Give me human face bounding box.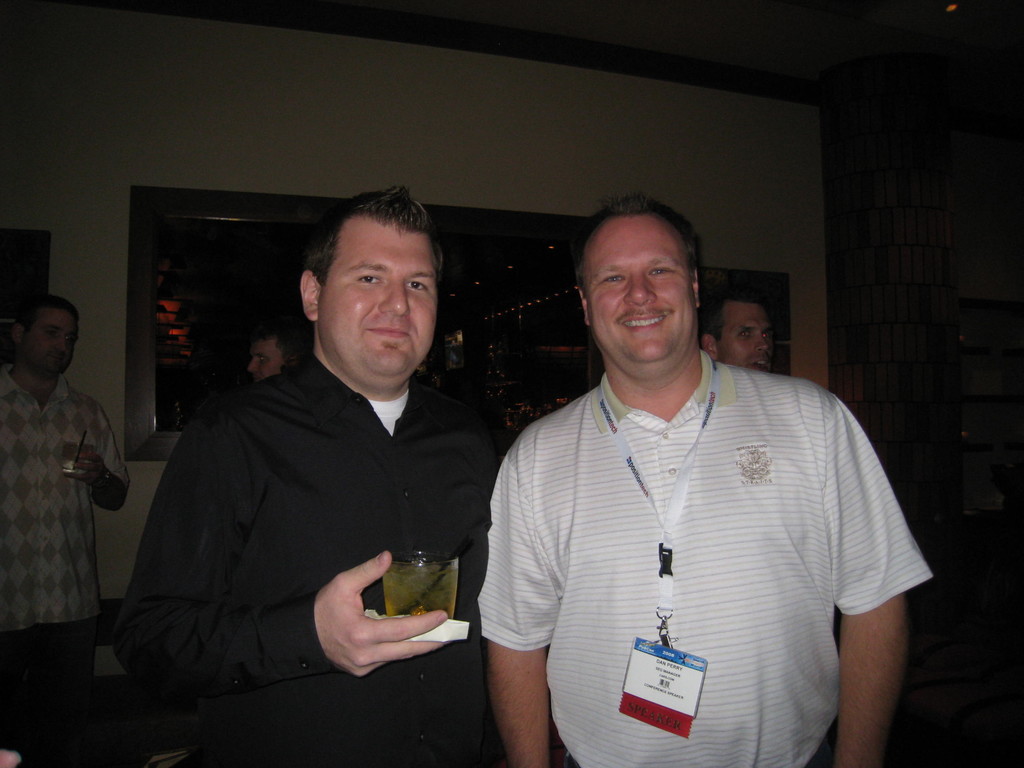
crop(584, 225, 696, 365).
